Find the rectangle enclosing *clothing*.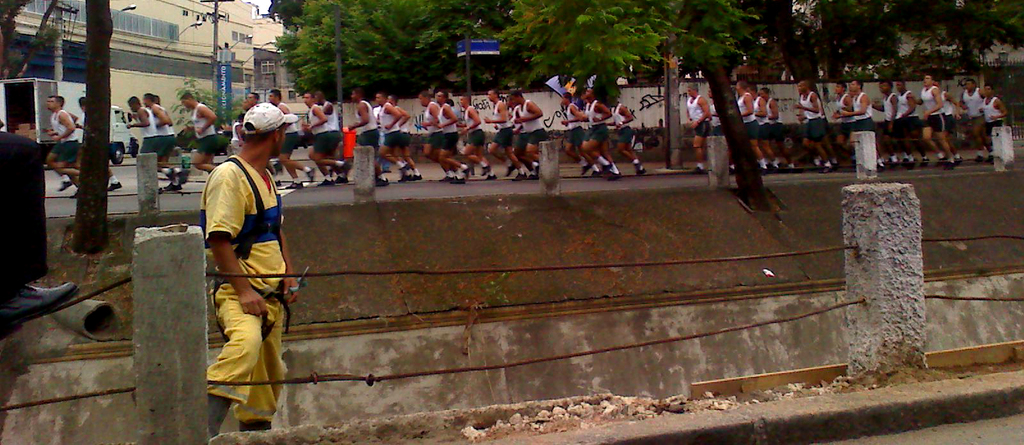
270:99:304:154.
